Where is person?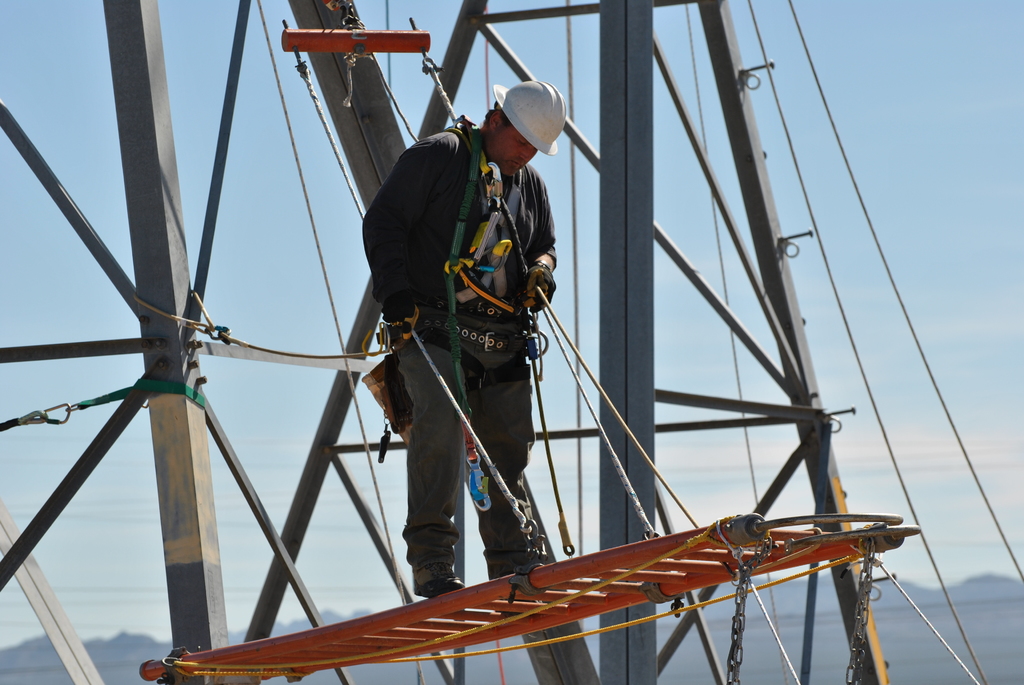
<box>364,96,566,650</box>.
